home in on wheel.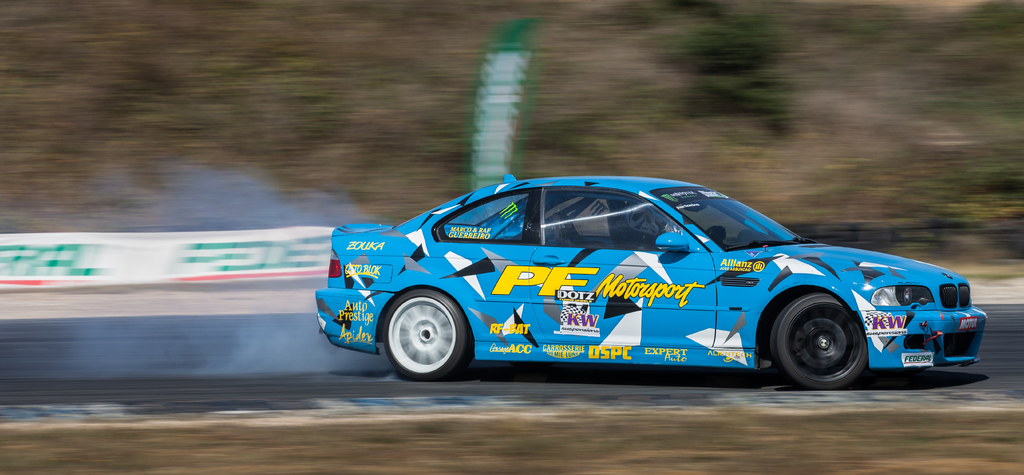
Homed in at box(382, 285, 469, 364).
